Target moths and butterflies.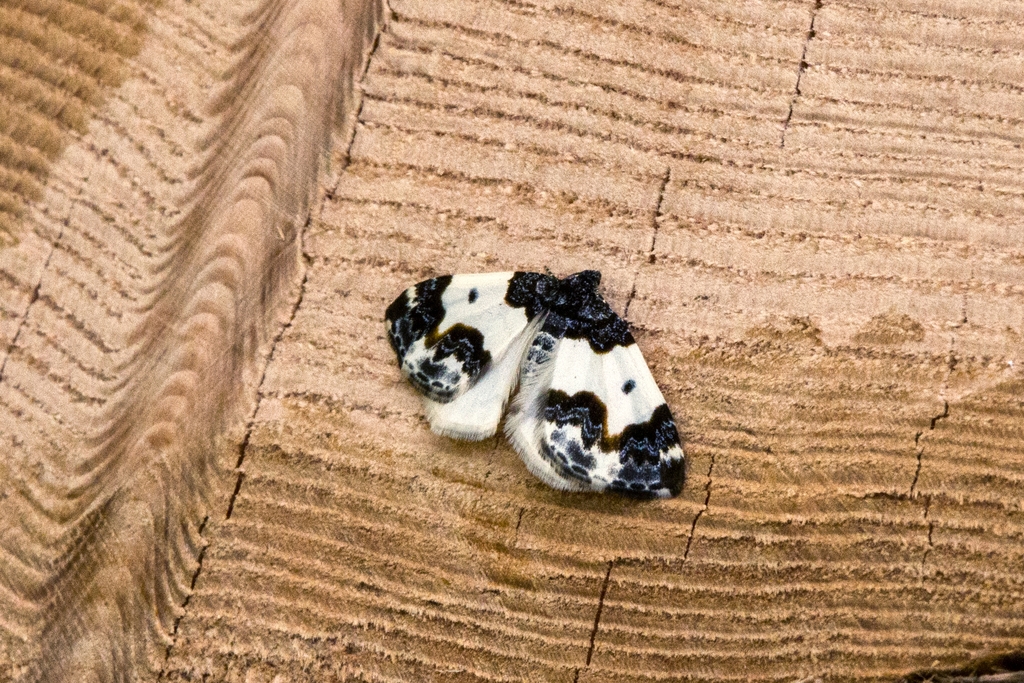
Target region: pyautogui.locateOnScreen(379, 264, 686, 499).
